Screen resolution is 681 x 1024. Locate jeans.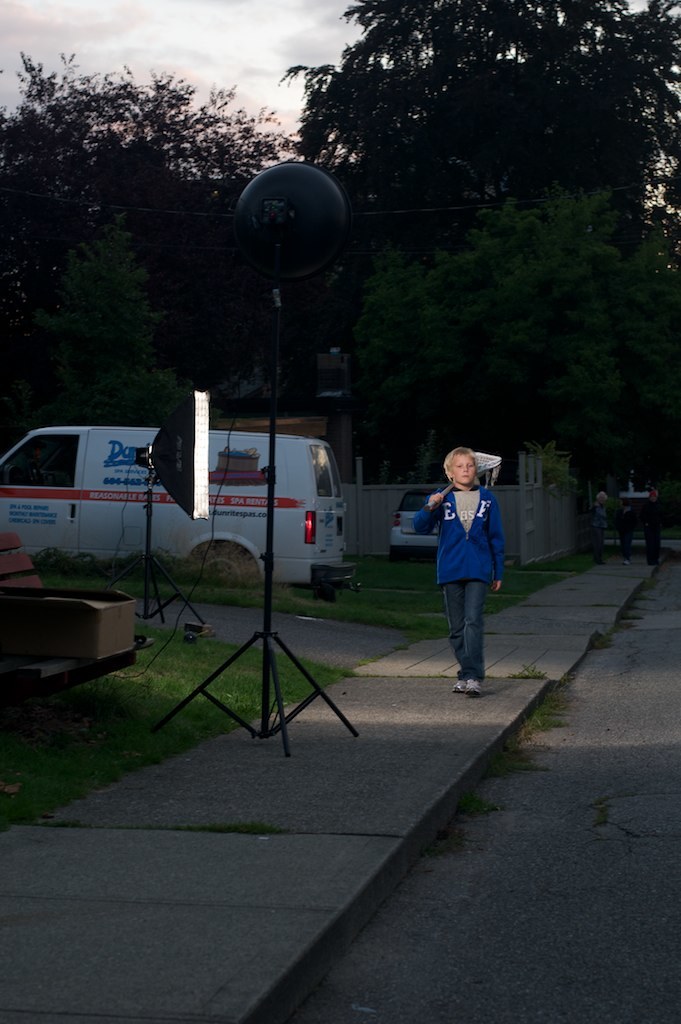
[443, 582, 485, 682].
